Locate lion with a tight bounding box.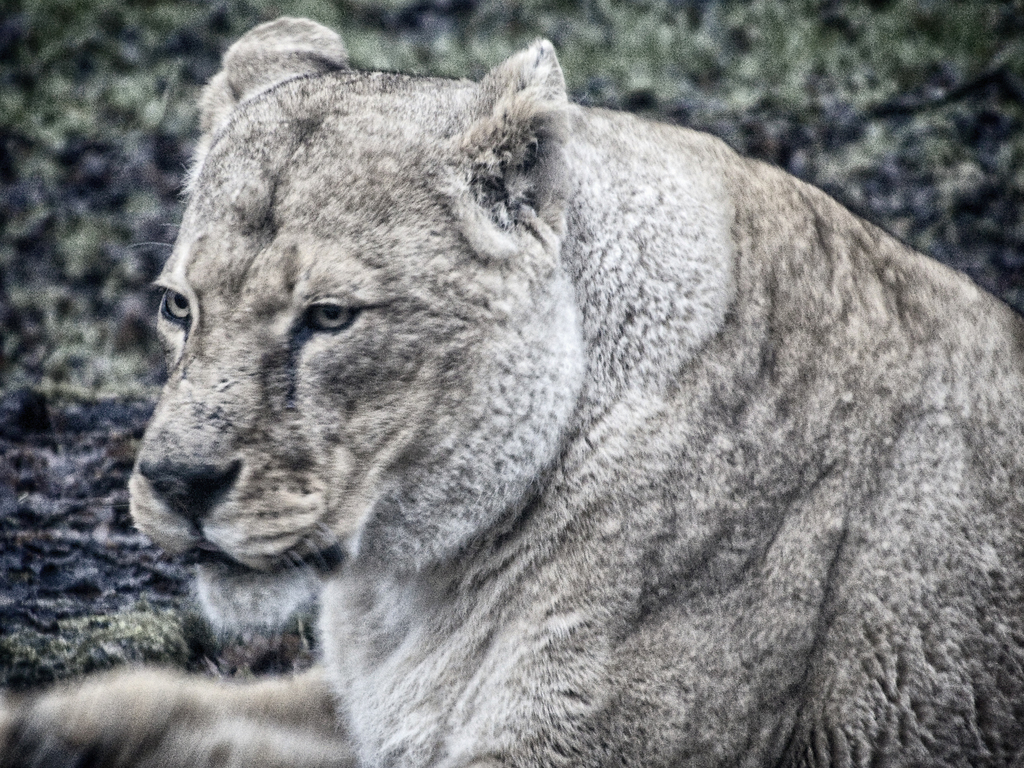
(left=0, top=16, right=1023, bottom=767).
